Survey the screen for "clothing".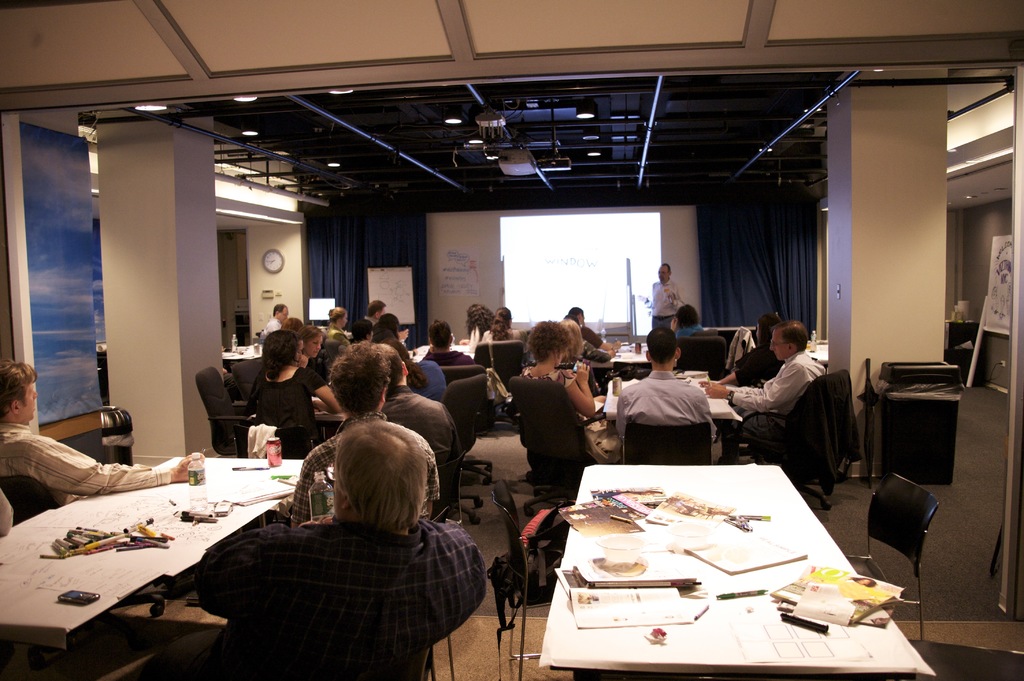
Survey found: left=460, top=324, right=481, bottom=357.
